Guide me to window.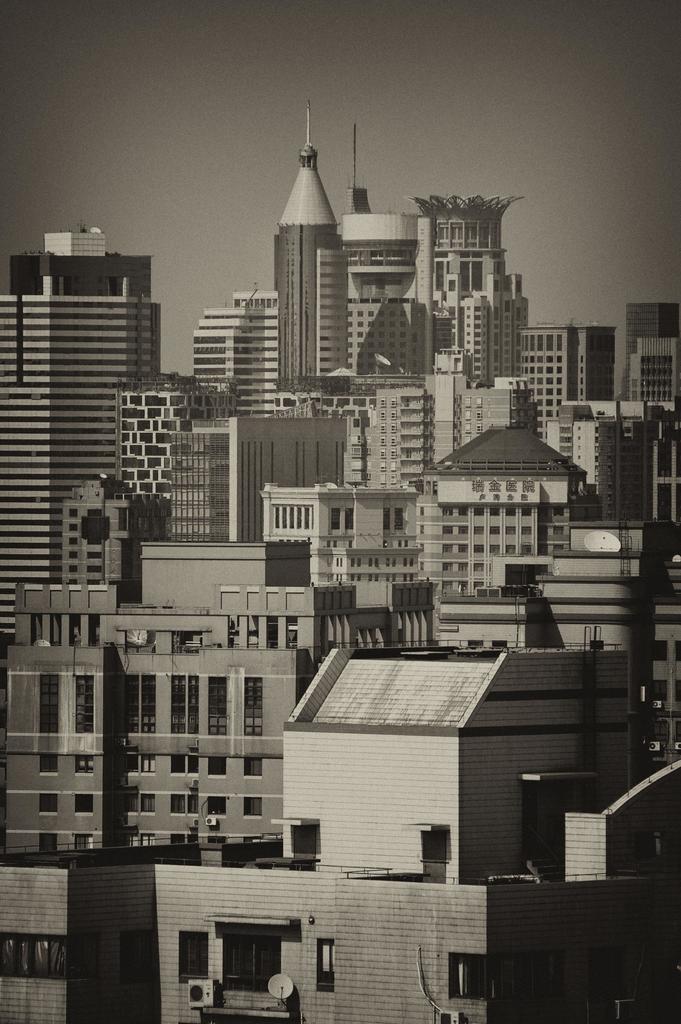
Guidance: region(186, 793, 197, 814).
